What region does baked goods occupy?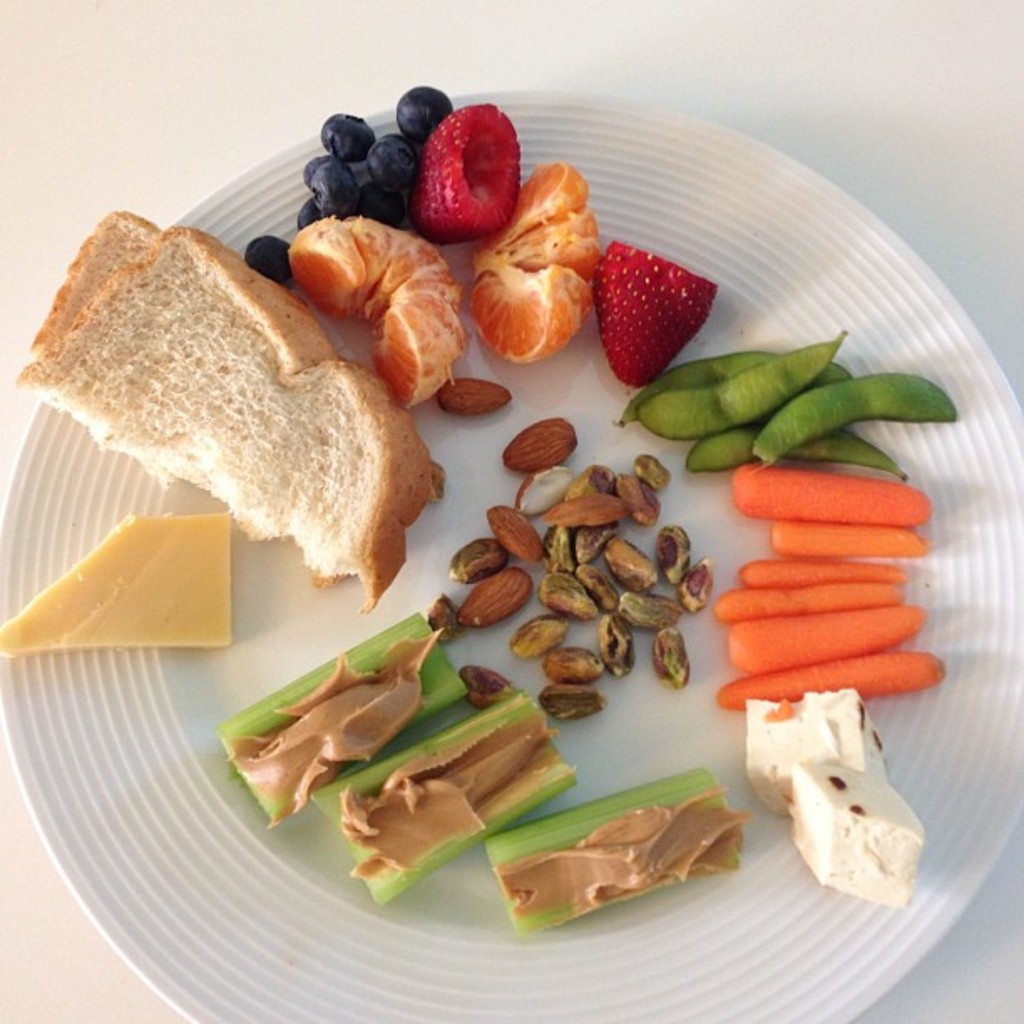
l=32, t=219, r=430, b=577.
